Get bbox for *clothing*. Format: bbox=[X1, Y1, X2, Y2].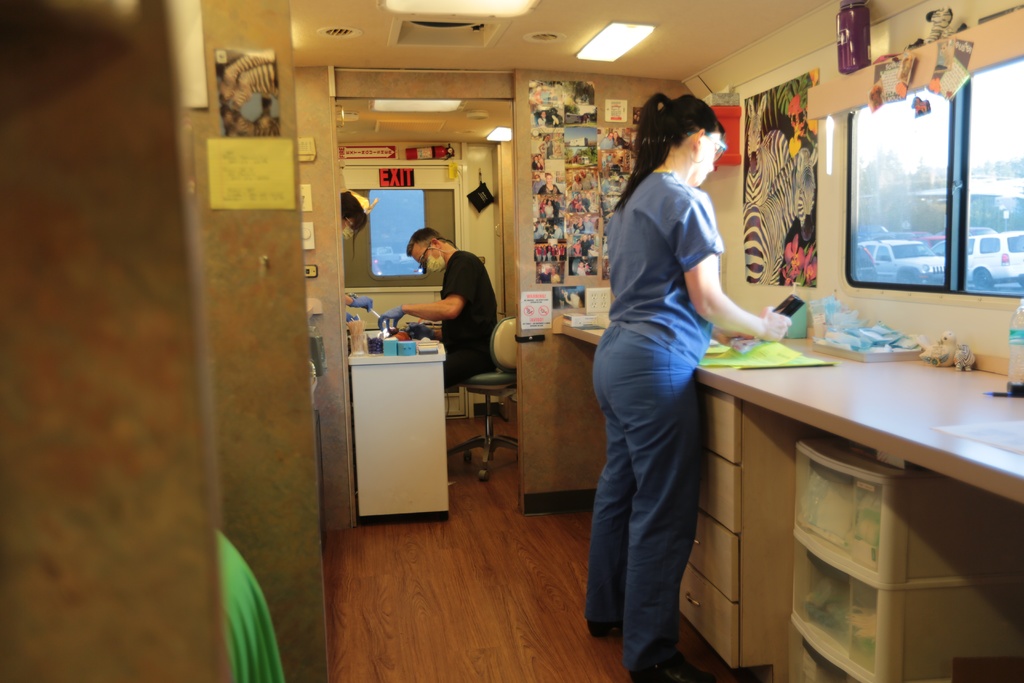
bbox=[571, 181, 579, 192].
